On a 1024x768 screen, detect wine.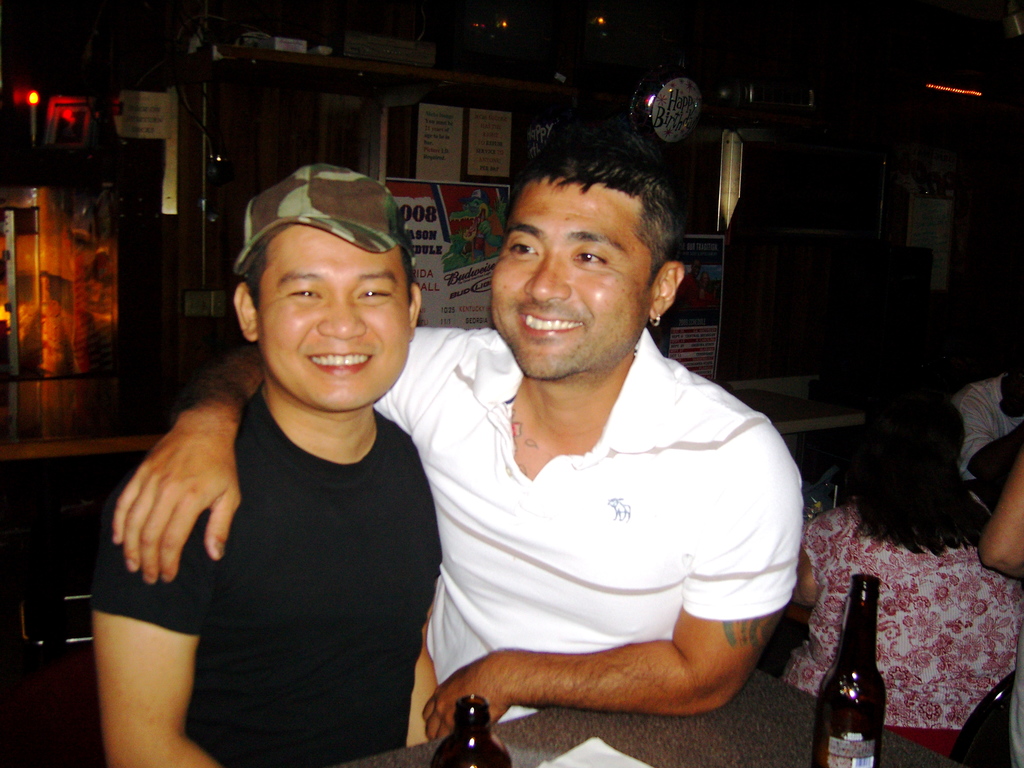
(left=432, top=682, right=514, bottom=767).
